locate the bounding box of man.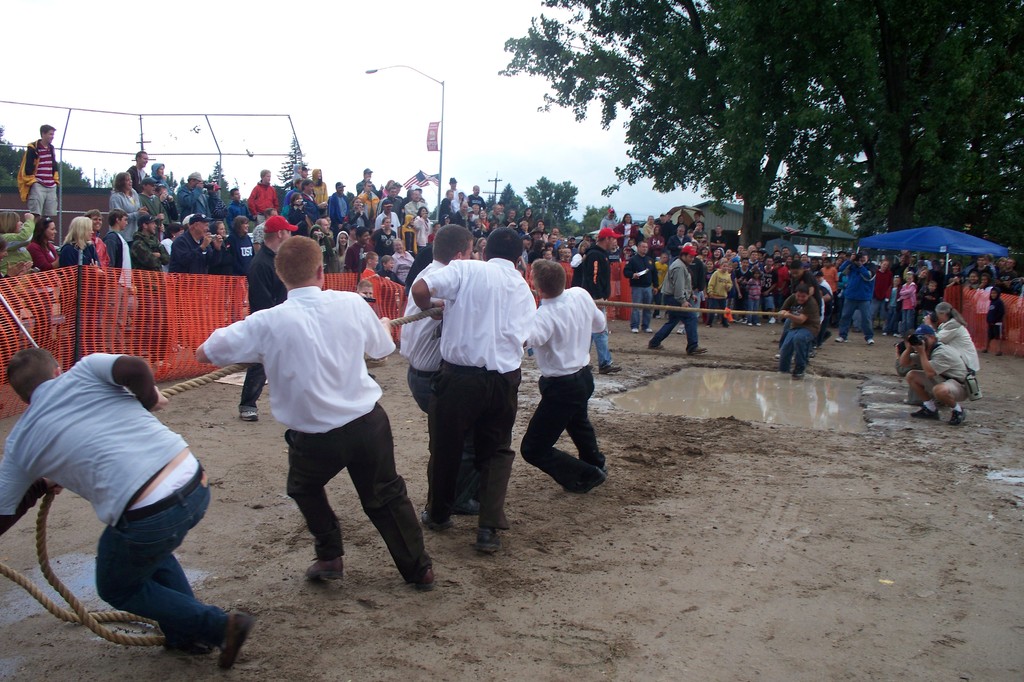
Bounding box: bbox(127, 215, 170, 368).
